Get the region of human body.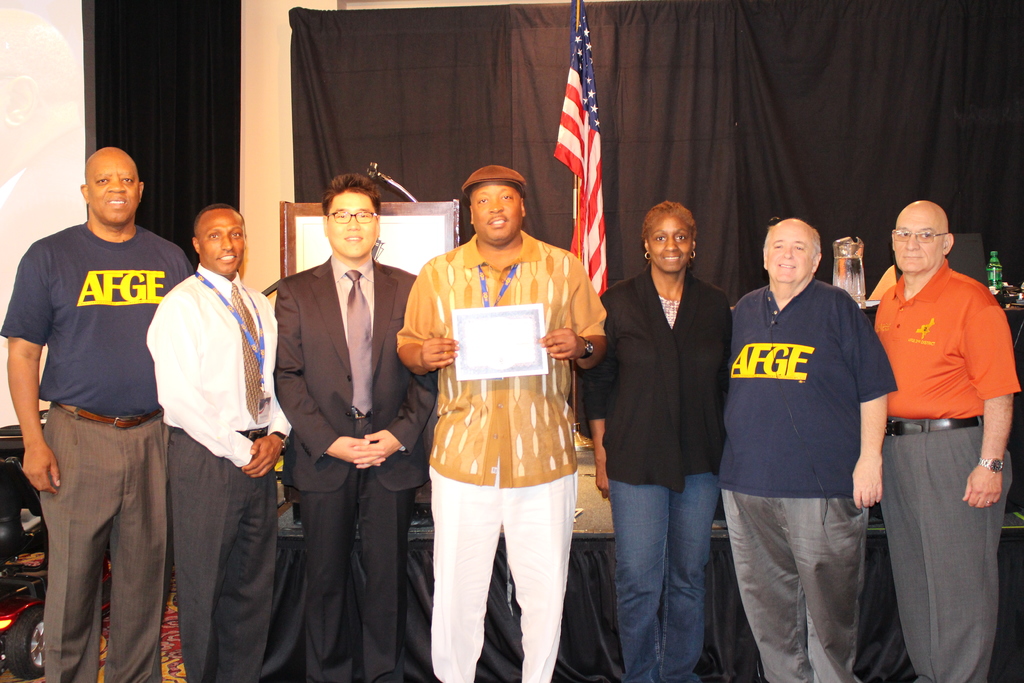
417/160/599/679.
